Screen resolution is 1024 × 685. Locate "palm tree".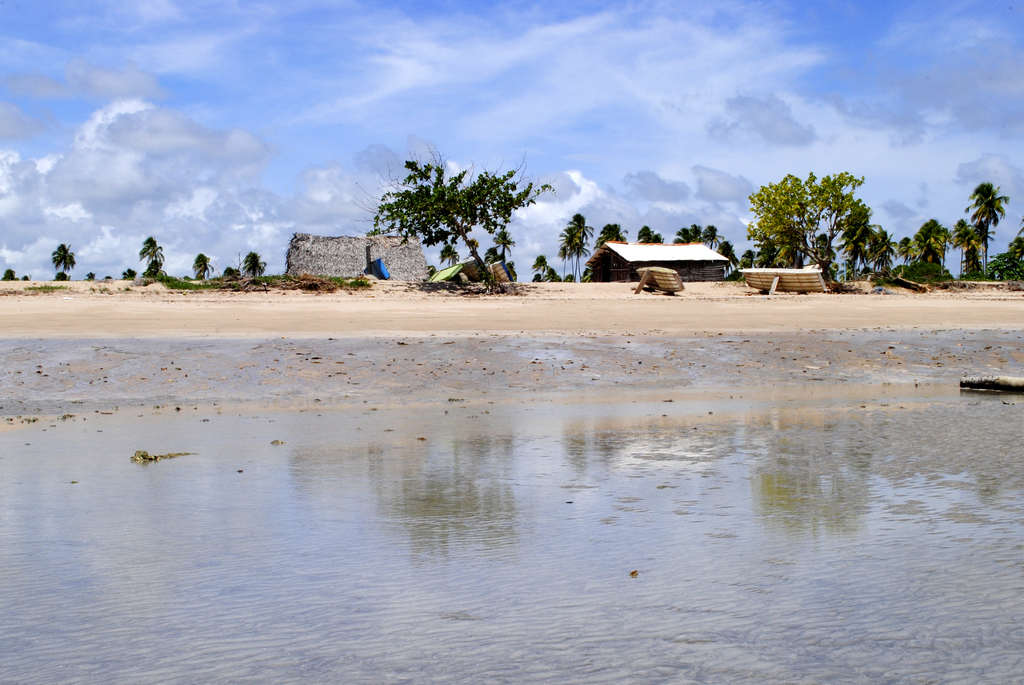
(535,255,557,285).
